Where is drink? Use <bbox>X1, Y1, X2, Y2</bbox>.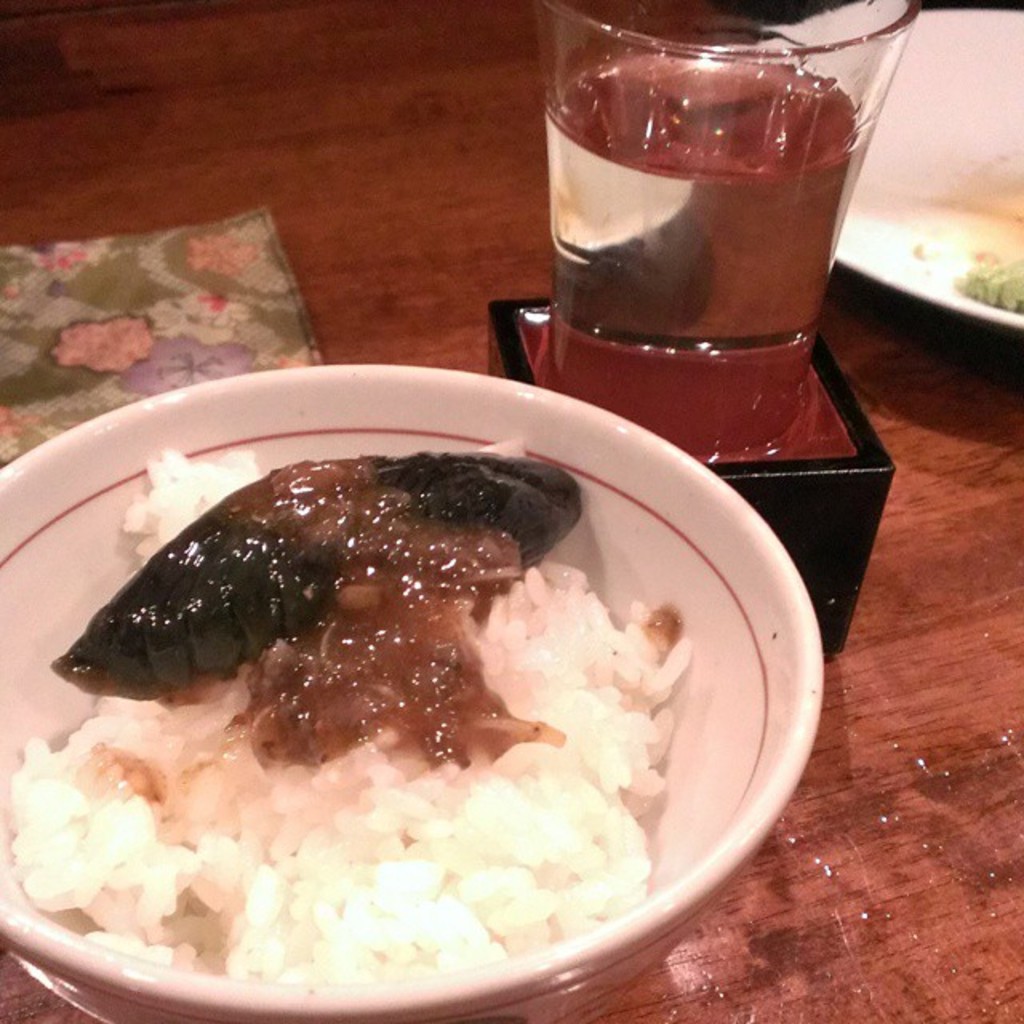
<bbox>530, 0, 872, 432</bbox>.
